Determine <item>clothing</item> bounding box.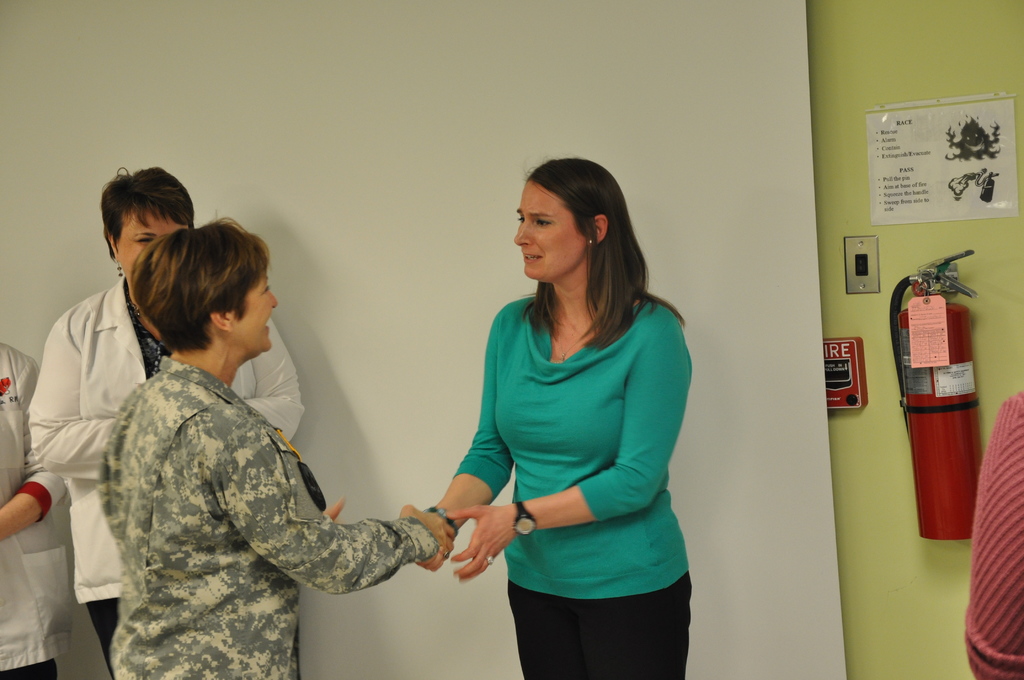
Determined: rect(25, 273, 303, 679).
